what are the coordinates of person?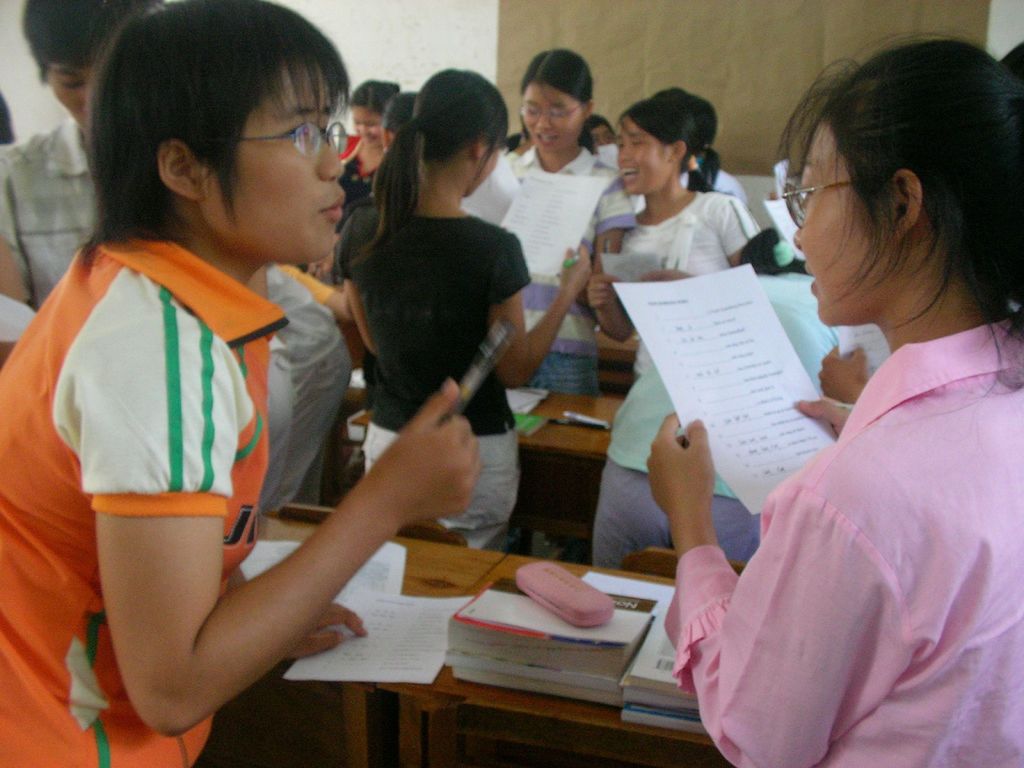
{"x1": 343, "y1": 81, "x2": 600, "y2": 557}.
